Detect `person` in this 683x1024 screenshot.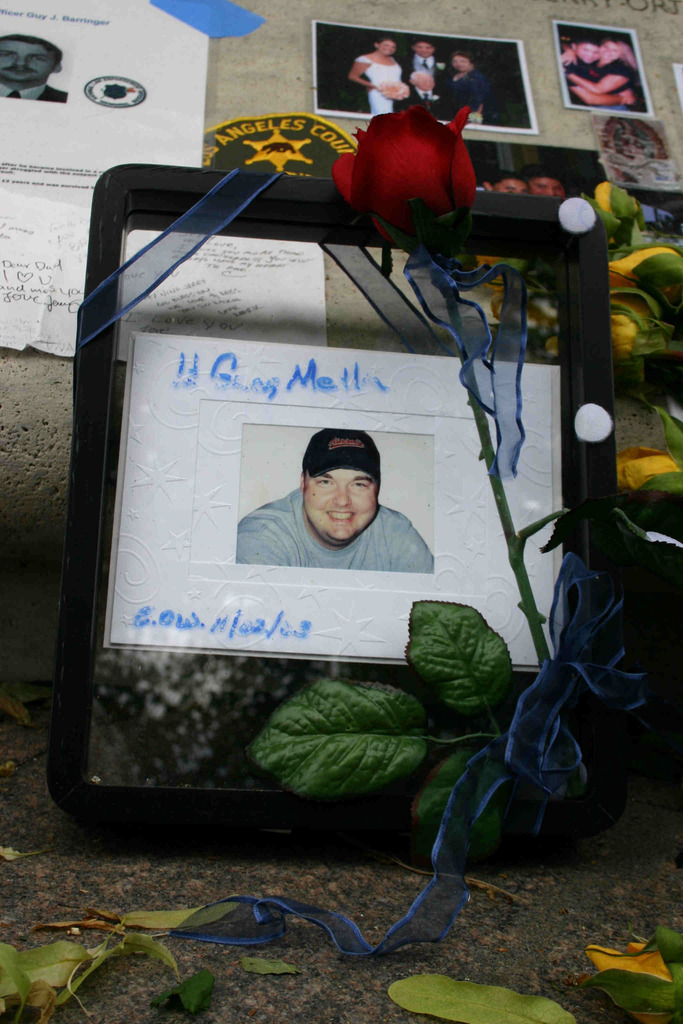
Detection: 402, 35, 449, 113.
